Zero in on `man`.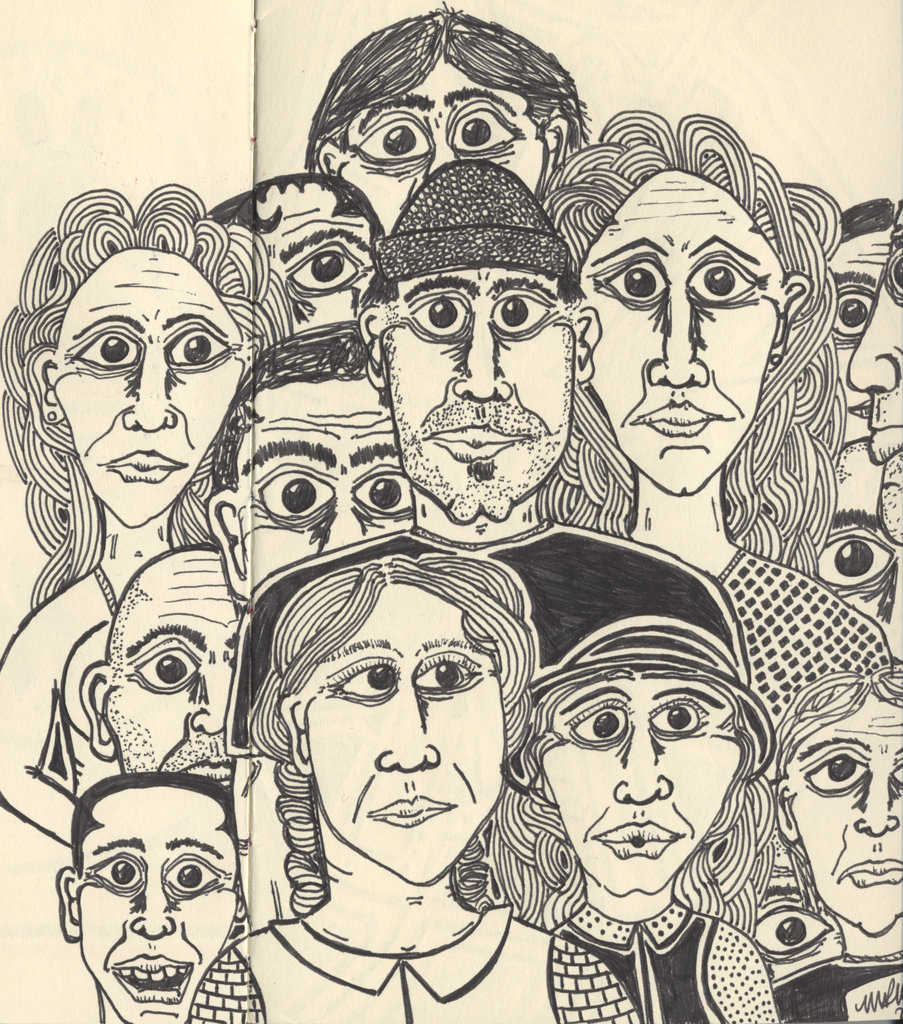
Zeroed in: detection(219, 156, 747, 754).
